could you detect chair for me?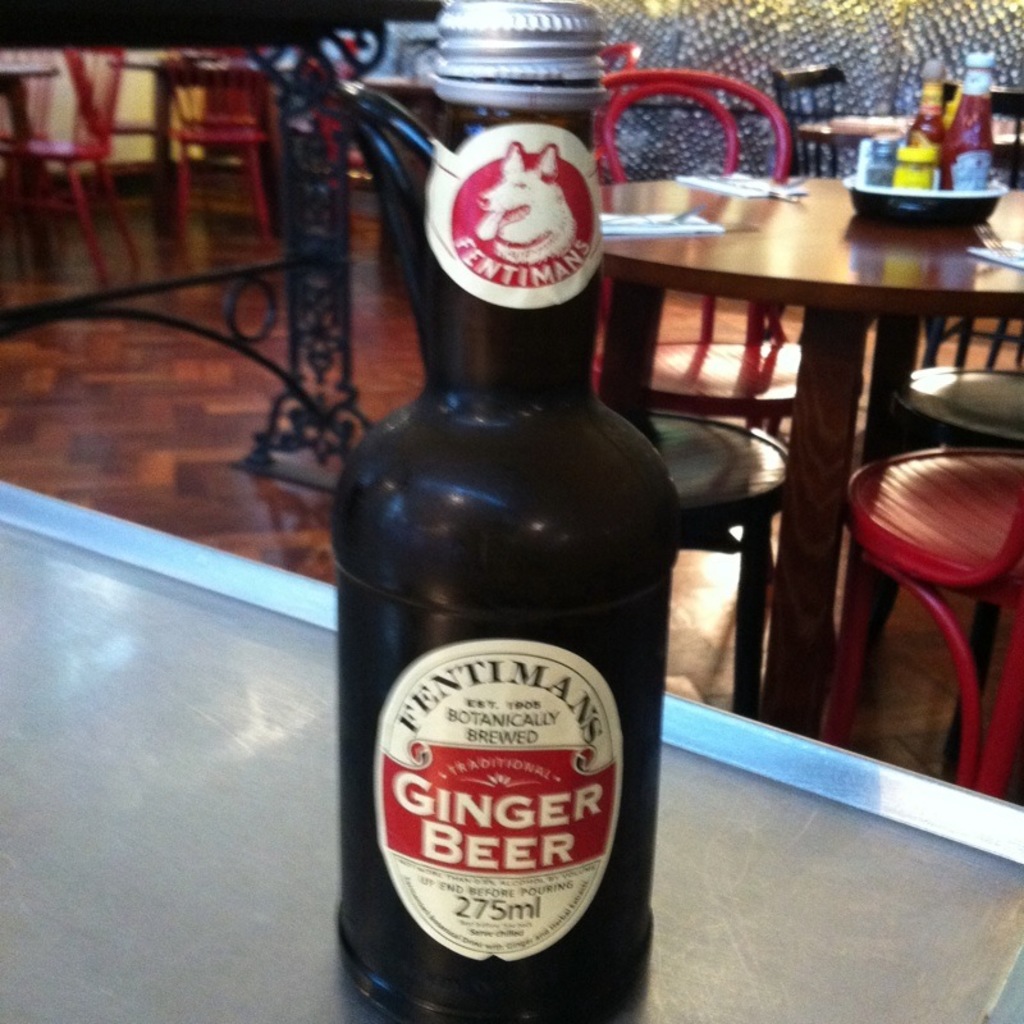
Detection result: 314 67 788 719.
